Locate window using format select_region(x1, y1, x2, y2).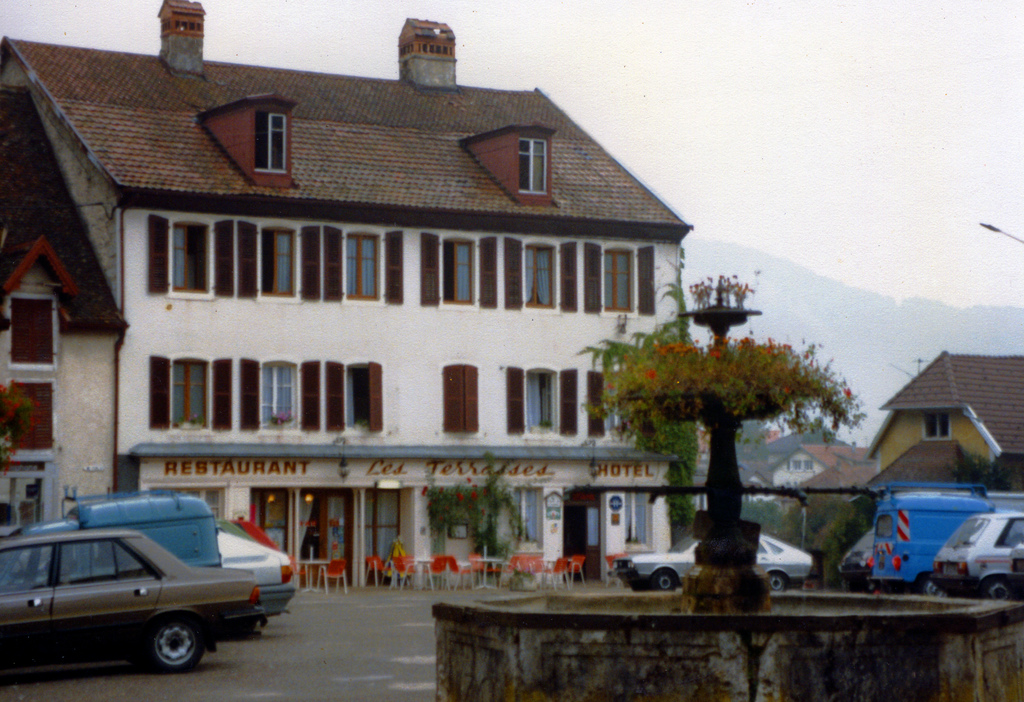
select_region(257, 97, 288, 184).
